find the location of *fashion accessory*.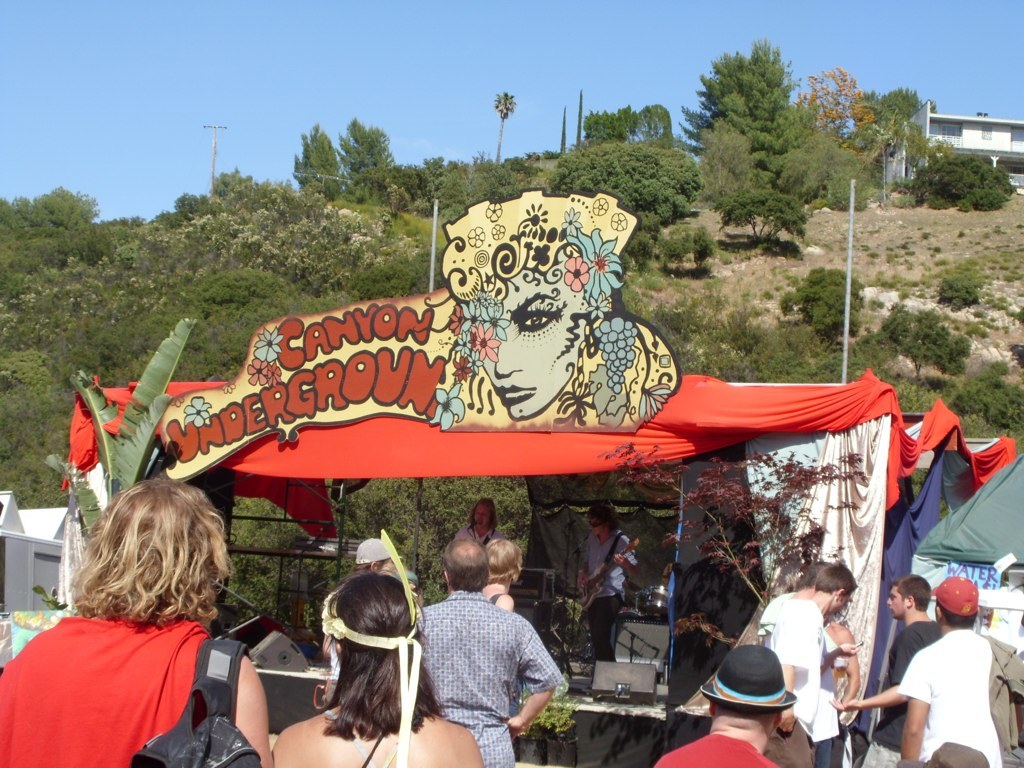
Location: box(929, 578, 982, 616).
